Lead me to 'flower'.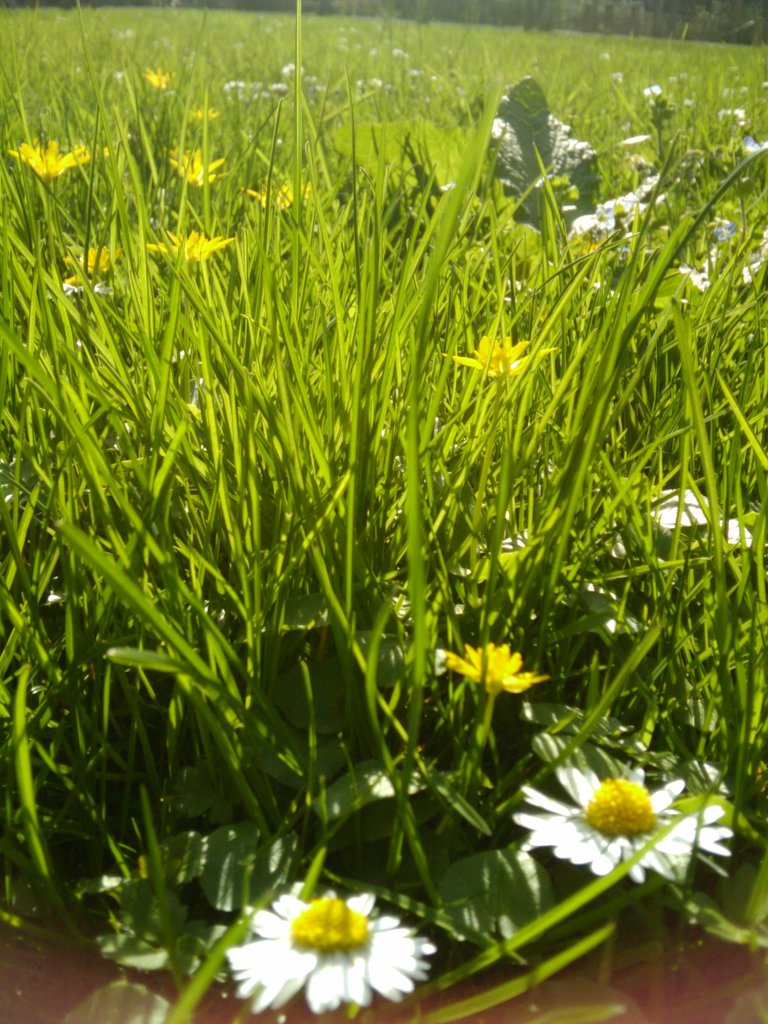
Lead to (x1=144, y1=65, x2=175, y2=90).
